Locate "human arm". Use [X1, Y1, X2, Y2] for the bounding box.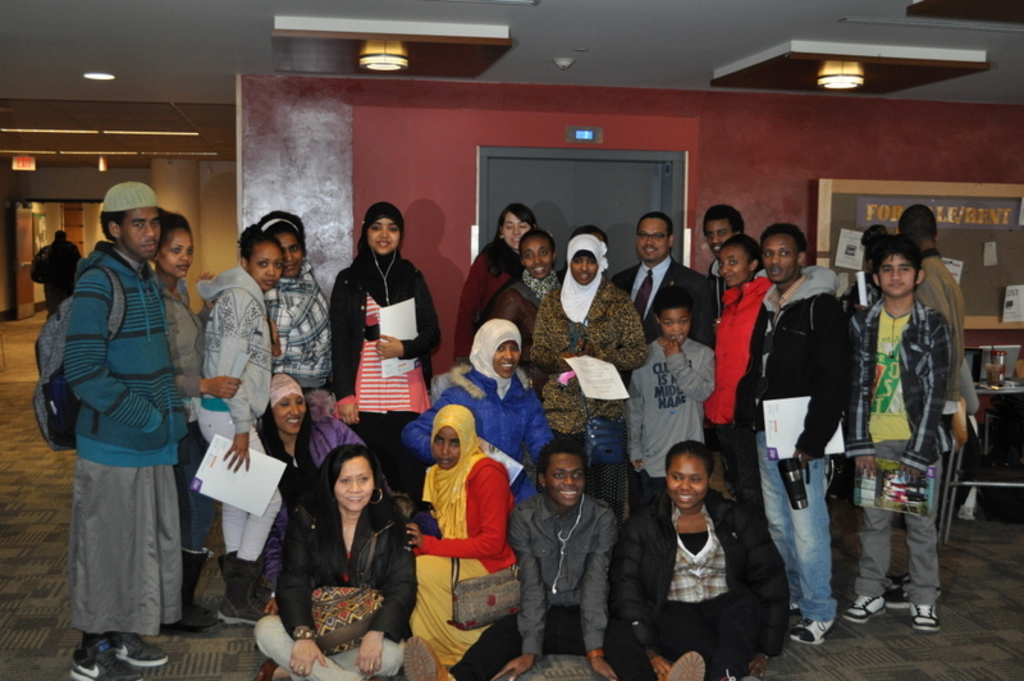
[401, 469, 508, 559].
